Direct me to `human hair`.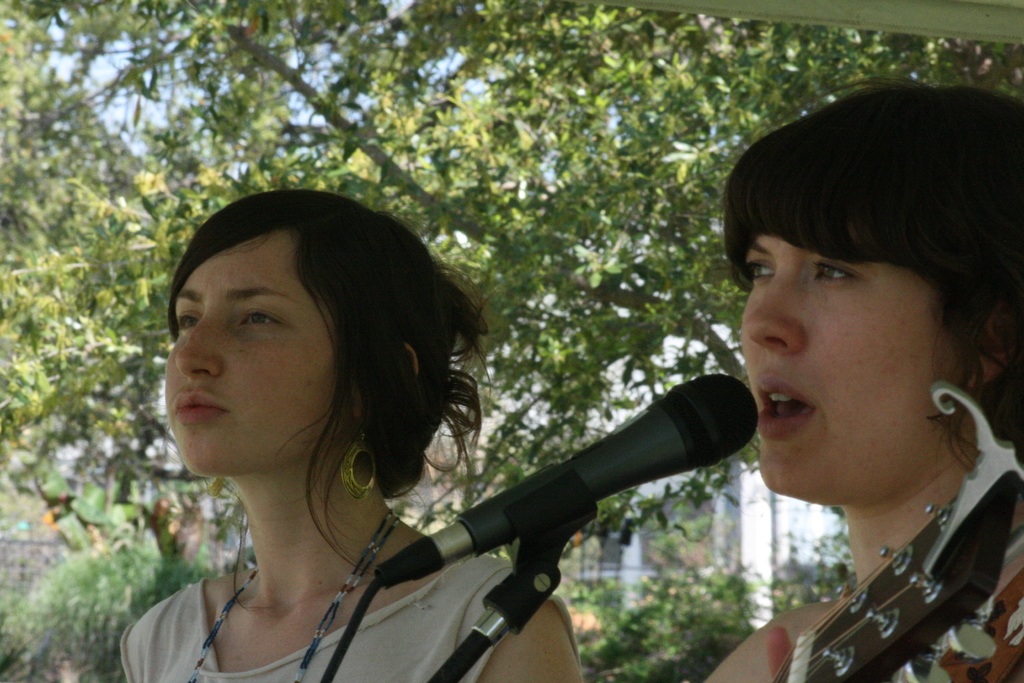
Direction: detection(165, 188, 492, 504).
